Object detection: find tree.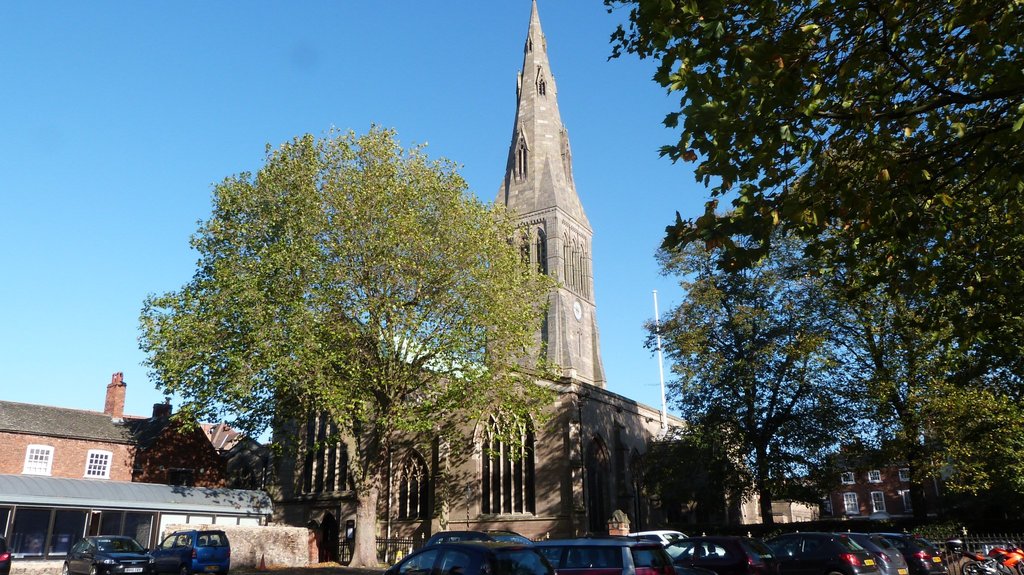
(648,202,834,529).
